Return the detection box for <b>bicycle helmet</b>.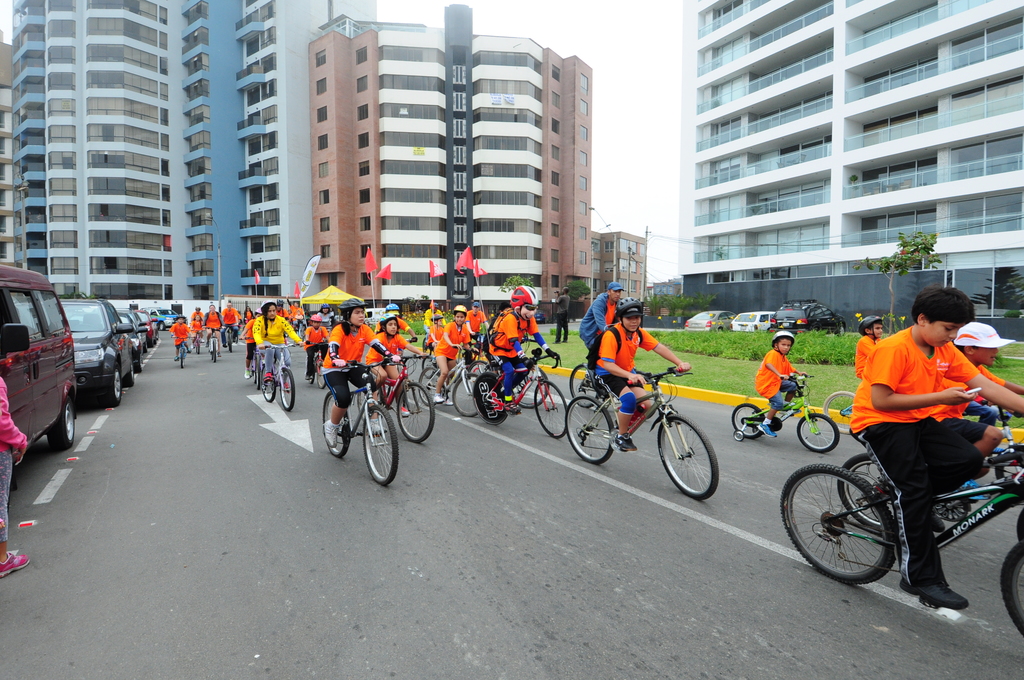
[612, 294, 644, 315].
